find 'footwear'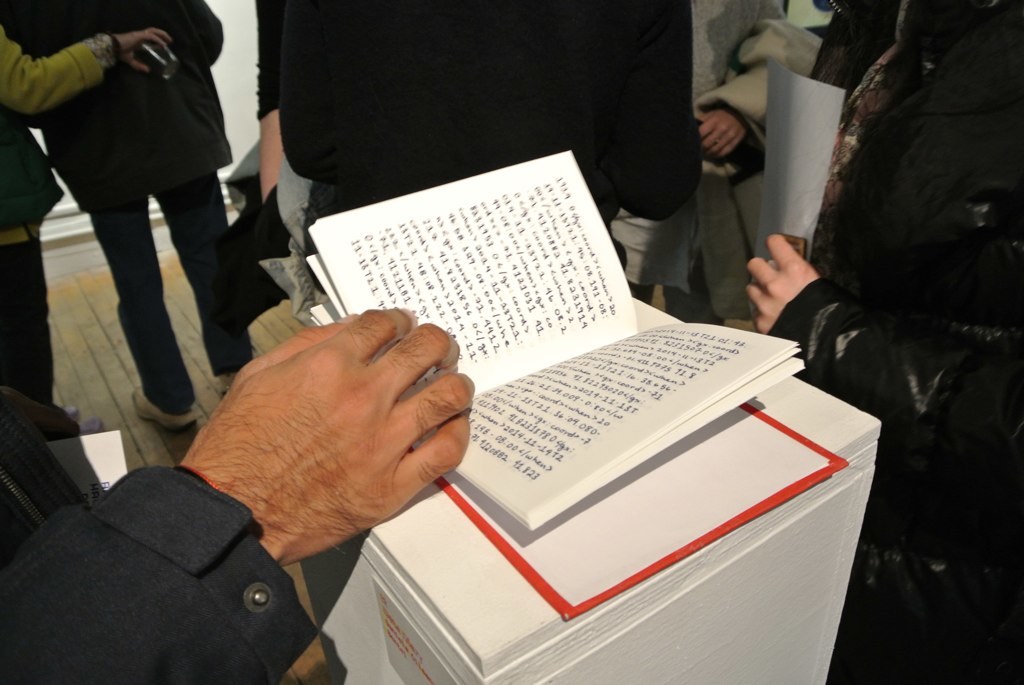
crop(78, 416, 103, 434)
